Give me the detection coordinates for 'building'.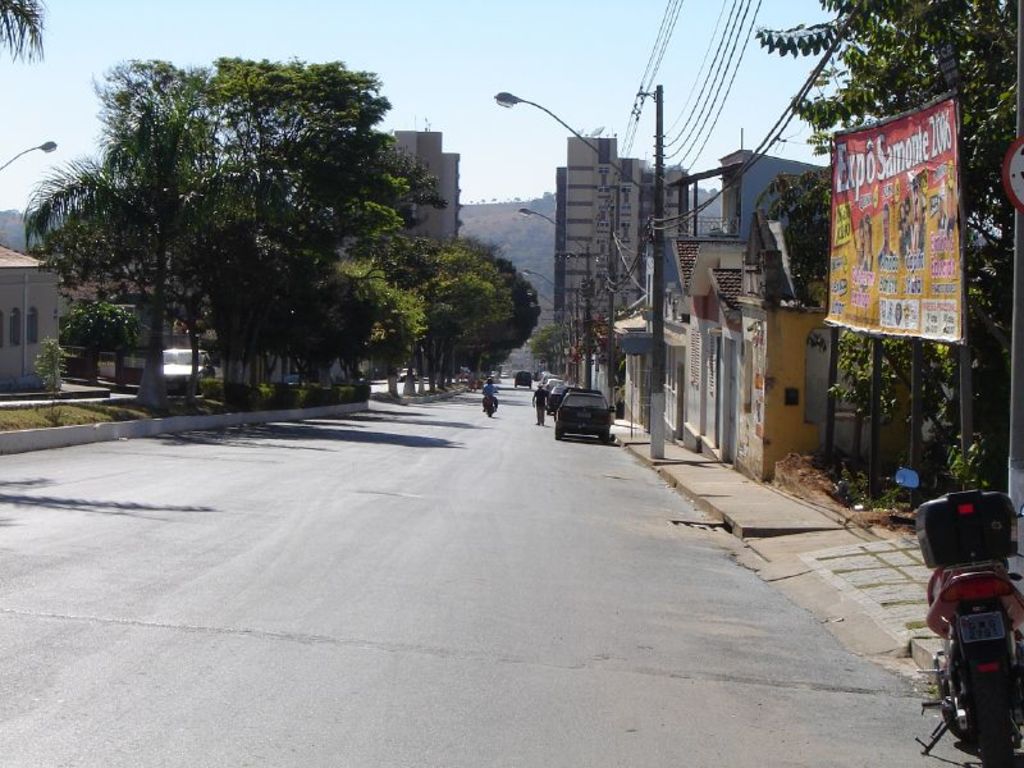
crop(396, 131, 463, 250).
